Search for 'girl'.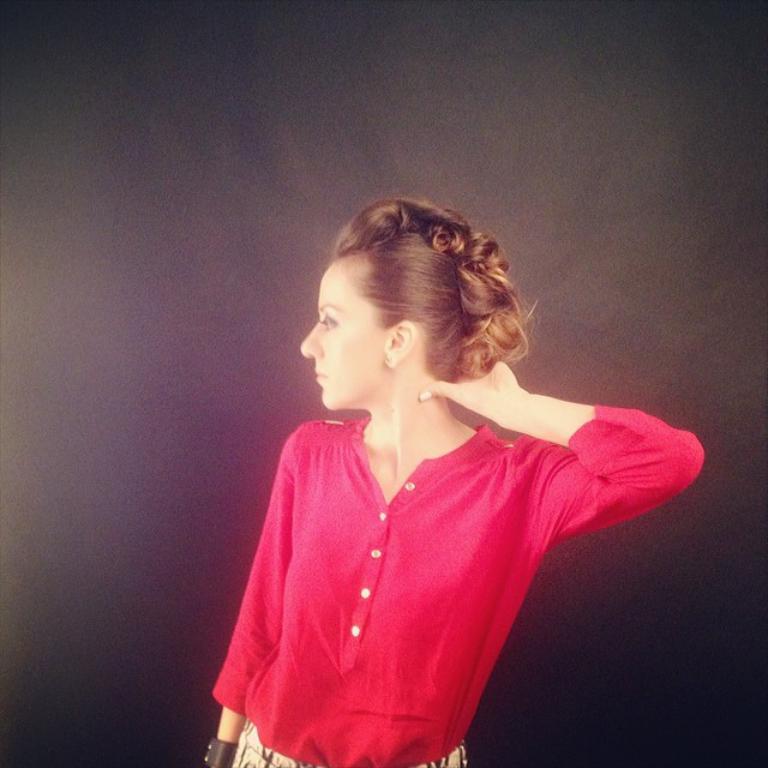
Found at [204,198,706,767].
